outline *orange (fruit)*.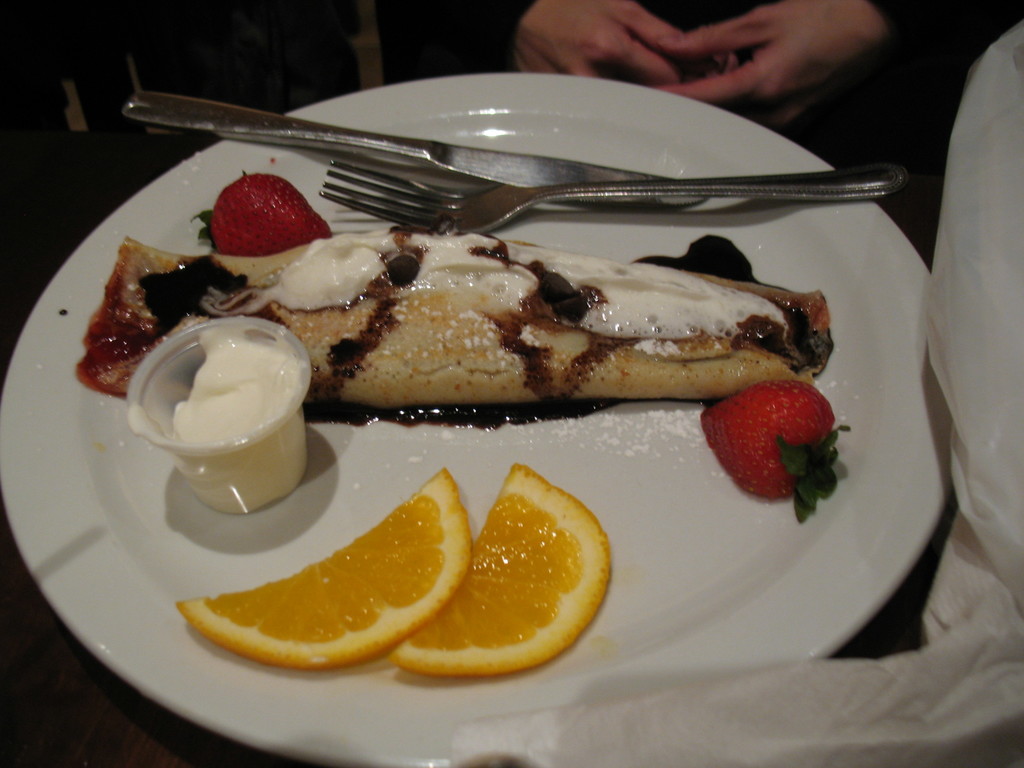
Outline: select_region(447, 467, 605, 675).
